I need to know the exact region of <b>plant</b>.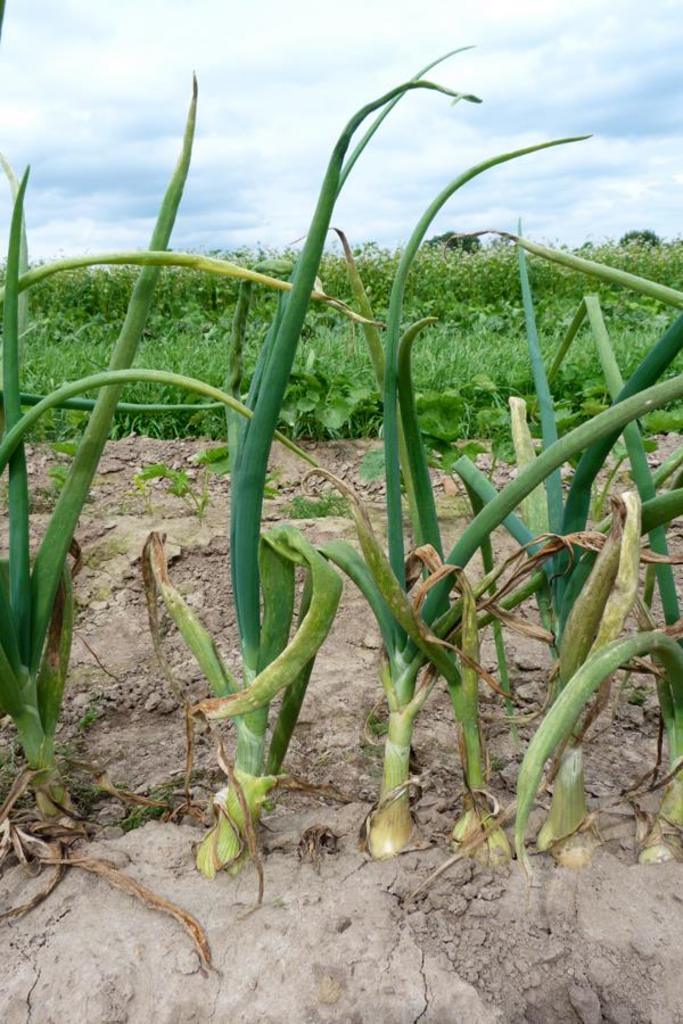
Region: 442:222:682:906.
